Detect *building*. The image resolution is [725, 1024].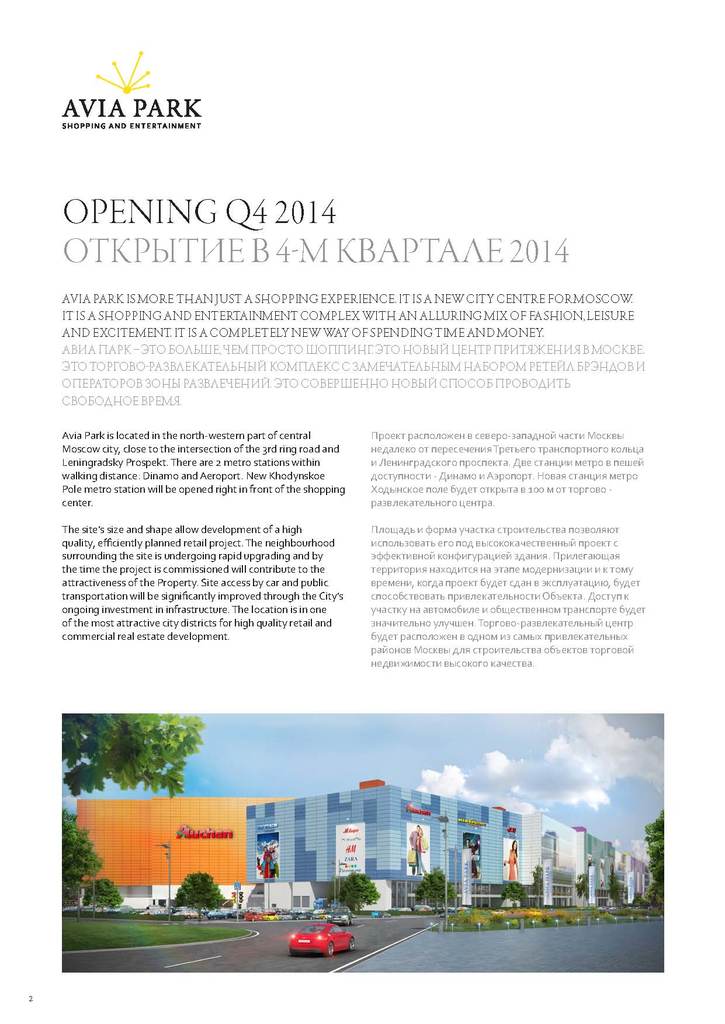
pyautogui.locateOnScreen(520, 803, 653, 908).
